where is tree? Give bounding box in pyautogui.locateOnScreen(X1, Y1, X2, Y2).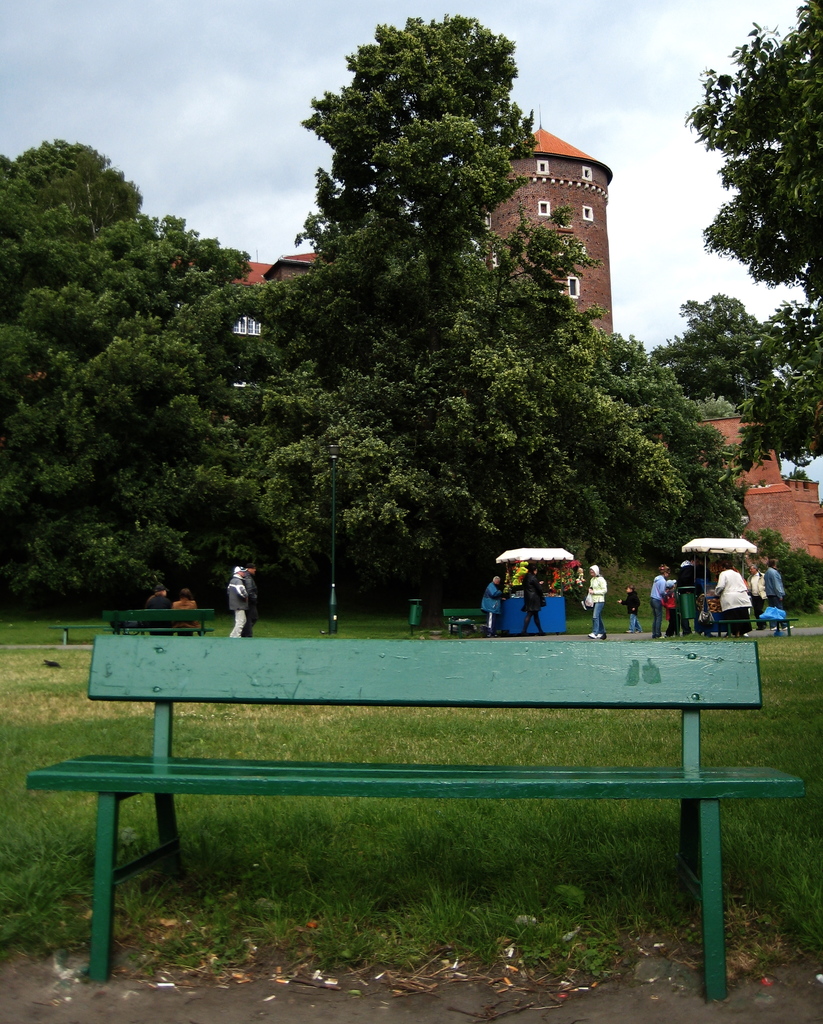
pyautogui.locateOnScreen(647, 291, 785, 431).
